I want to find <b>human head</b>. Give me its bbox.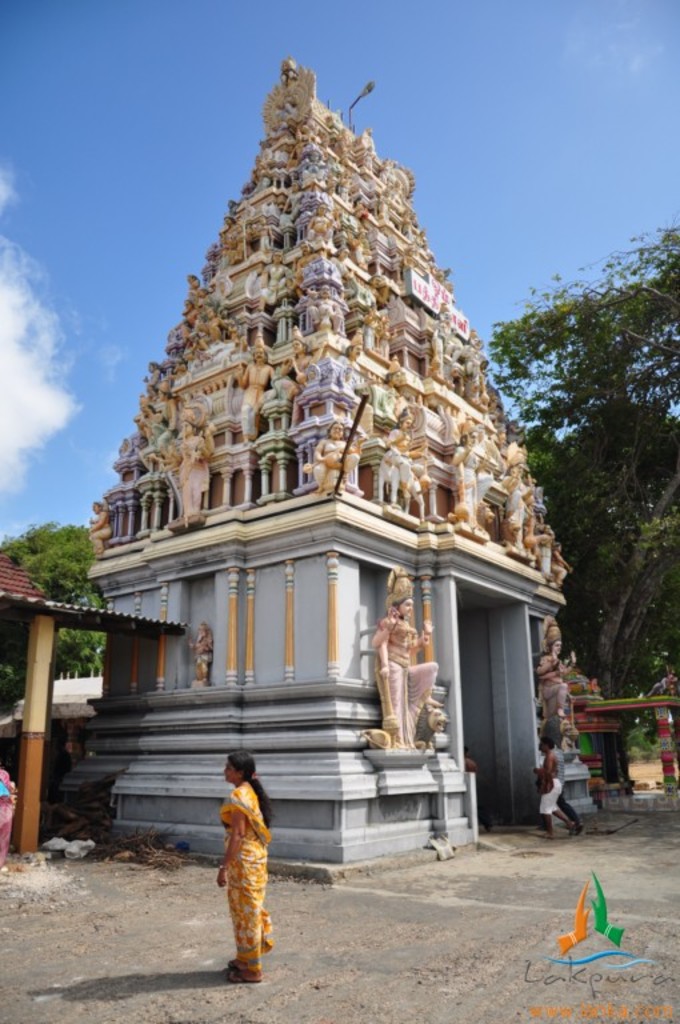
x1=173, y1=423, x2=195, y2=436.
